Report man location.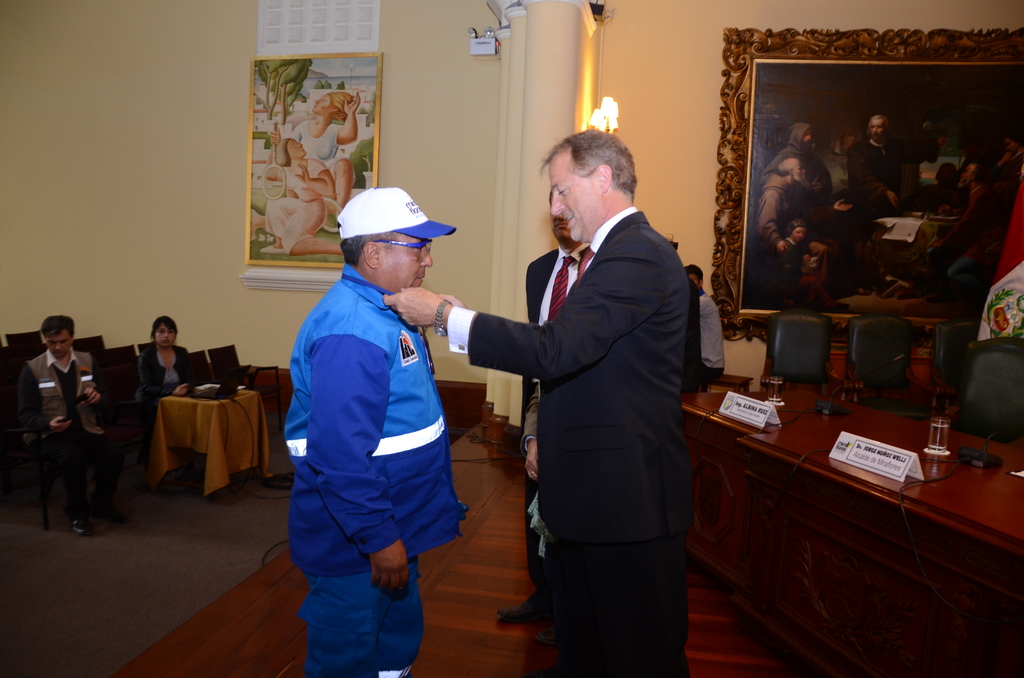
Report: [x1=267, y1=183, x2=461, y2=673].
